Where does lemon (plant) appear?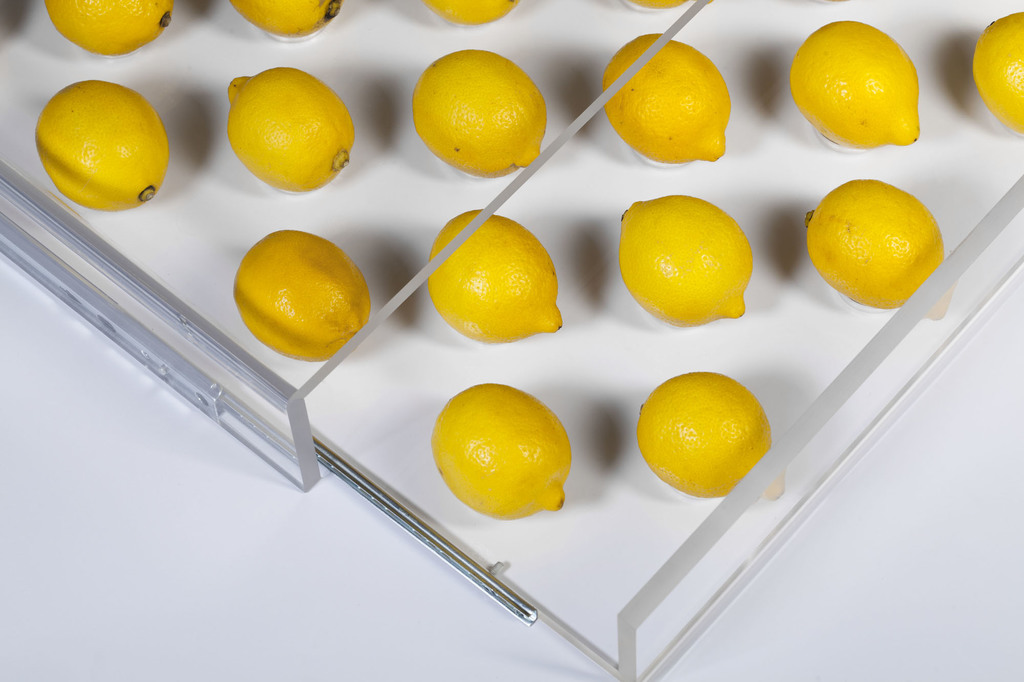
Appears at [430, 382, 573, 518].
